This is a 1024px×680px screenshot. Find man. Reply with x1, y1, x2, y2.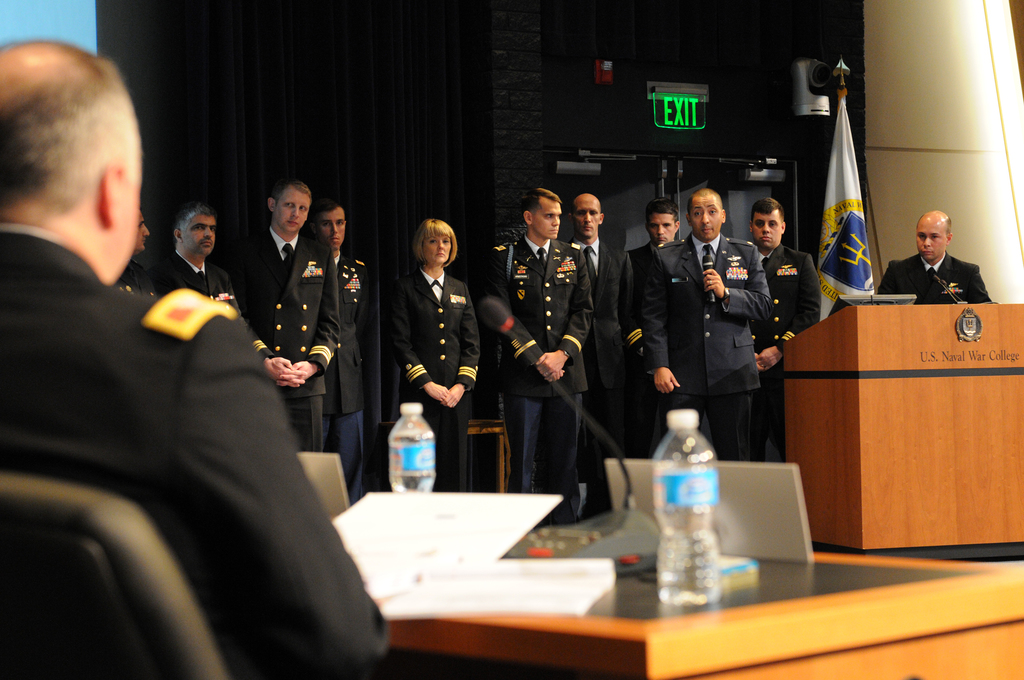
643, 196, 776, 461.
